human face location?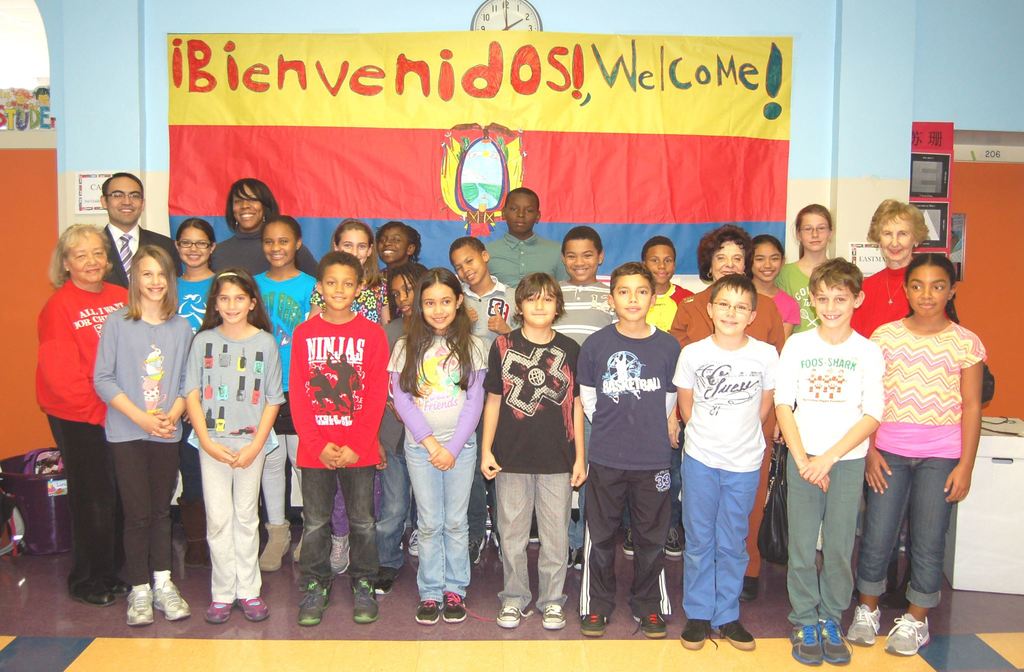
crop(65, 231, 106, 279)
